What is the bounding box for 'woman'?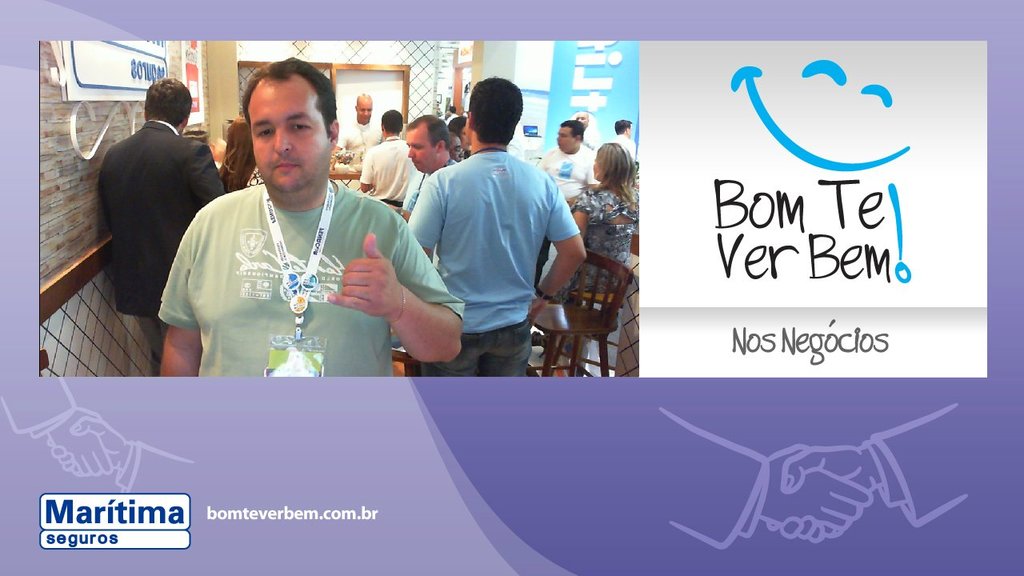
bbox=[444, 112, 470, 161].
